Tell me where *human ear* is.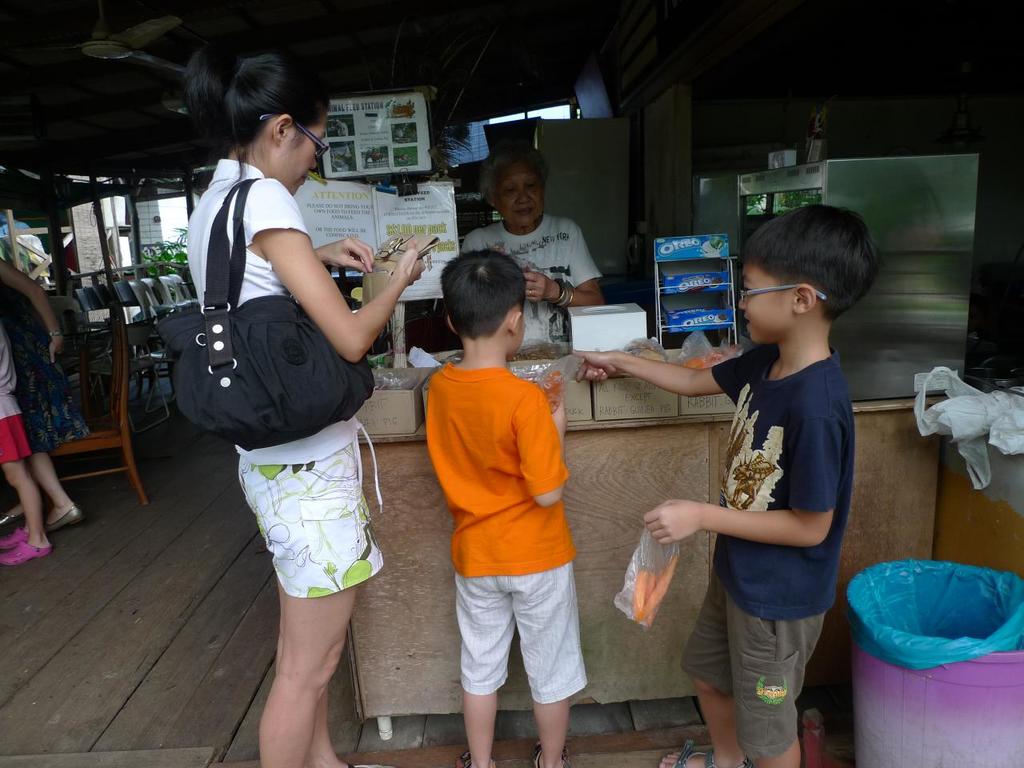
*human ear* is at 484,193,494,209.
